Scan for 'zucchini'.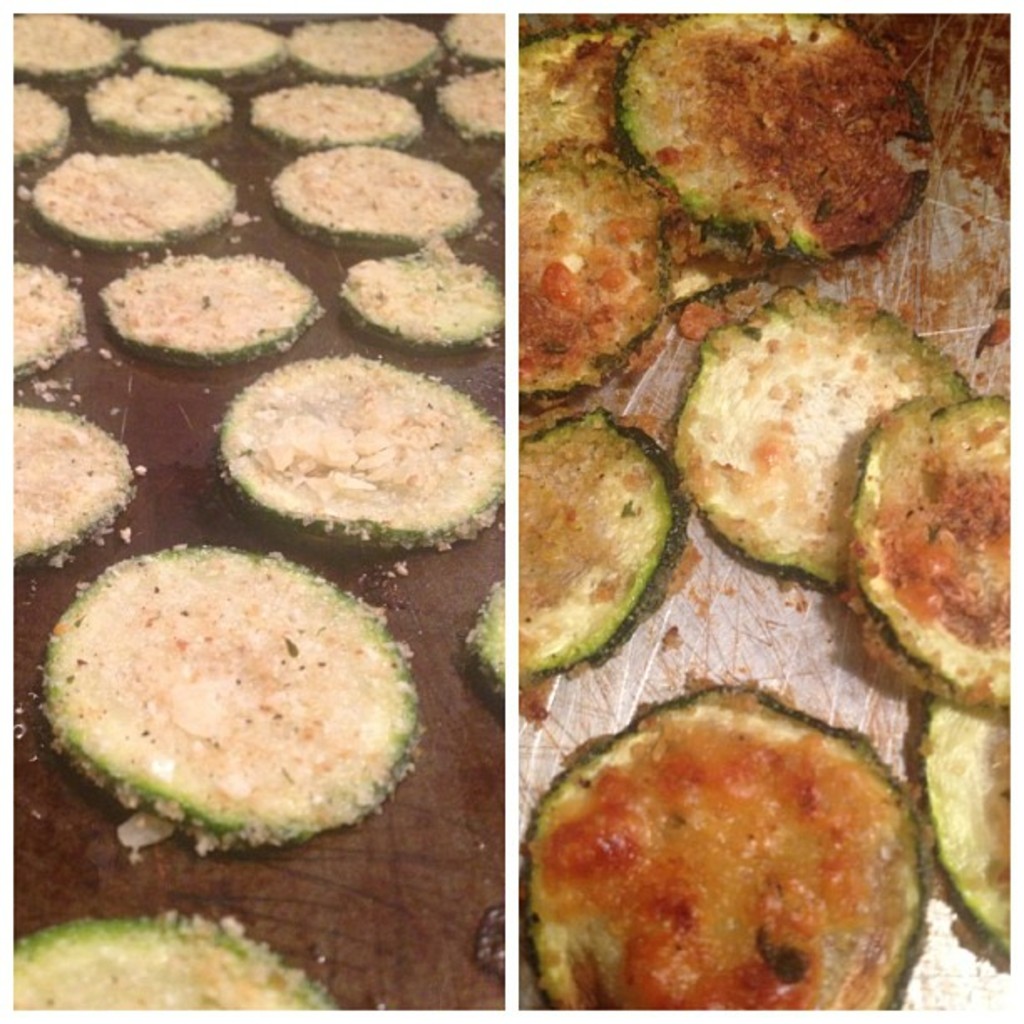
Scan result: (8, 909, 338, 1019).
